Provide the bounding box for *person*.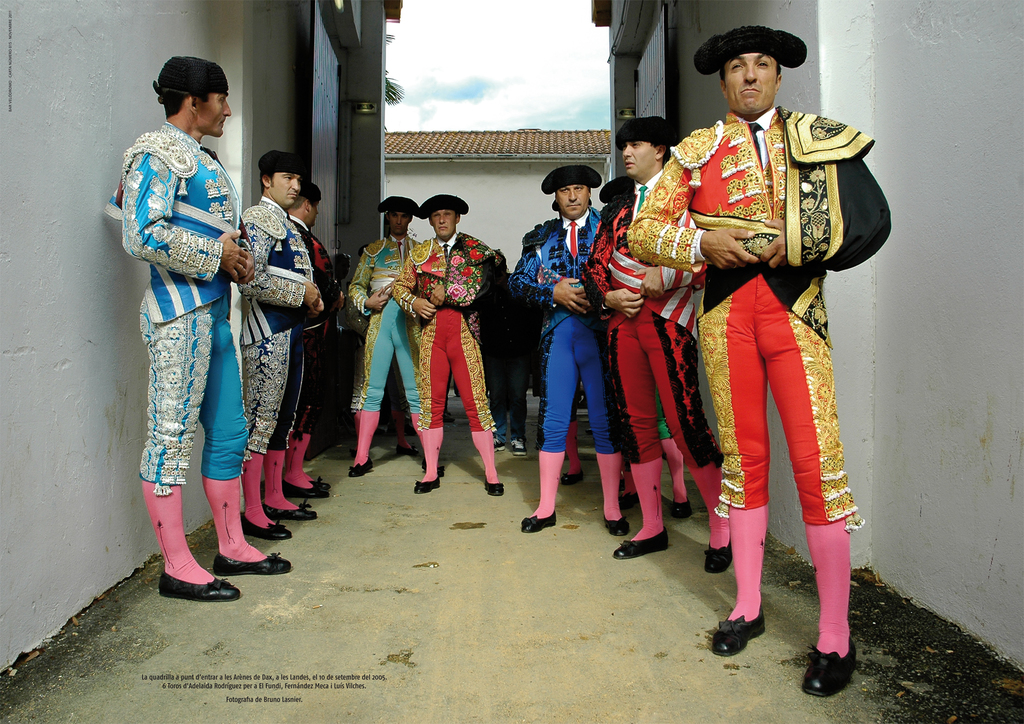
detection(285, 179, 344, 488).
